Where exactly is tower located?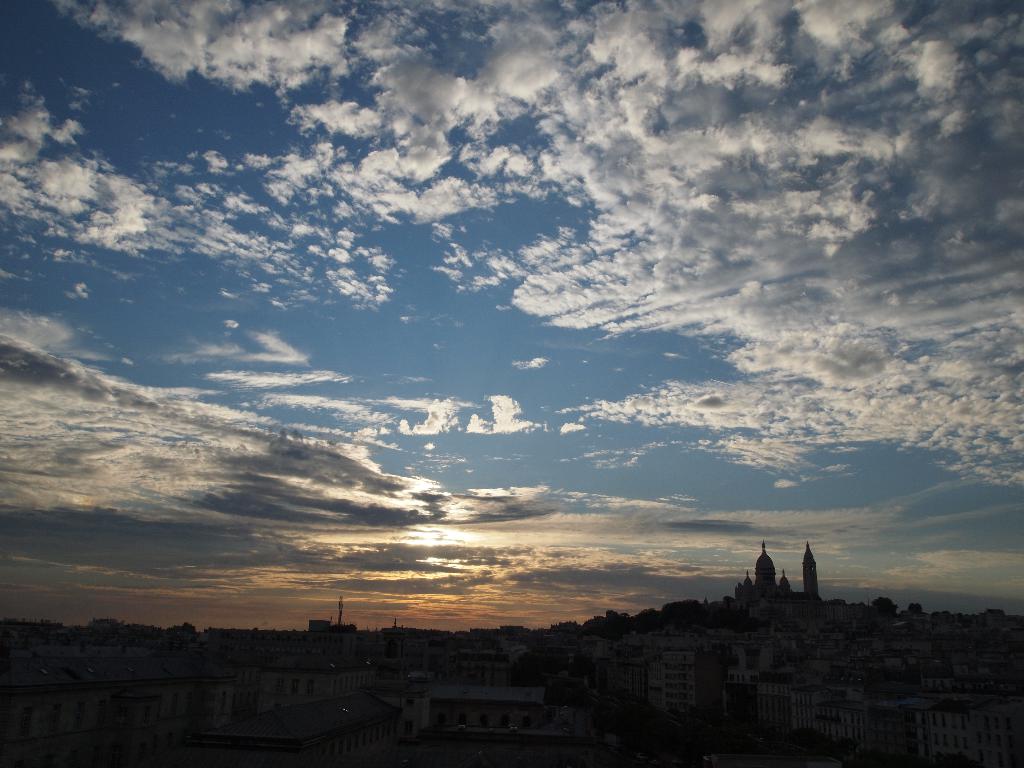
Its bounding box is (left=742, top=532, right=791, bottom=602).
